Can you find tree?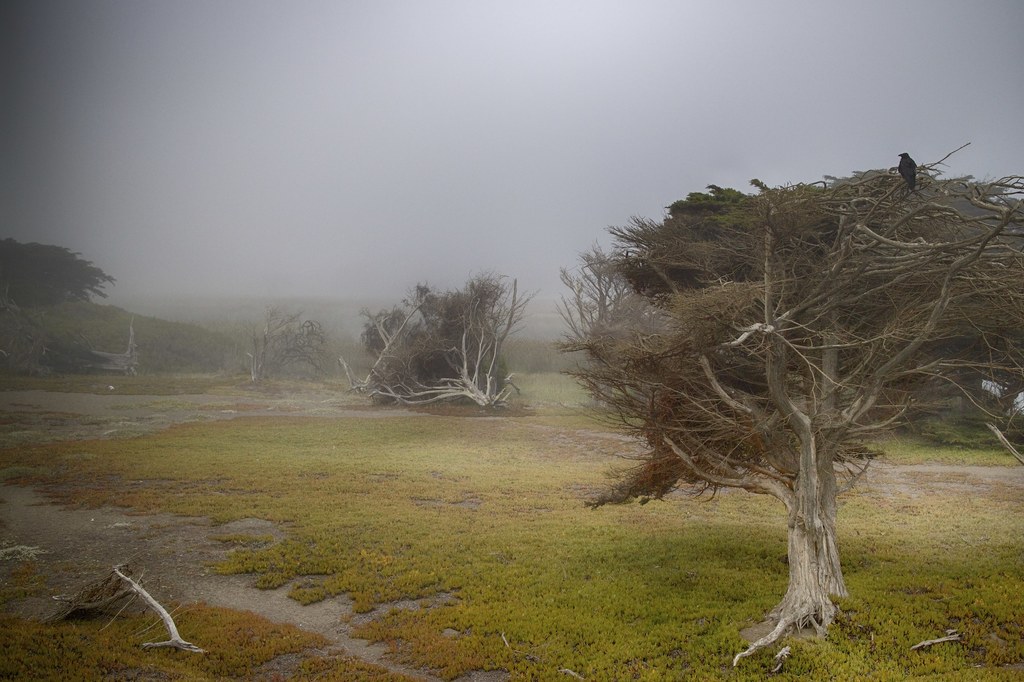
Yes, bounding box: [550,103,968,616].
